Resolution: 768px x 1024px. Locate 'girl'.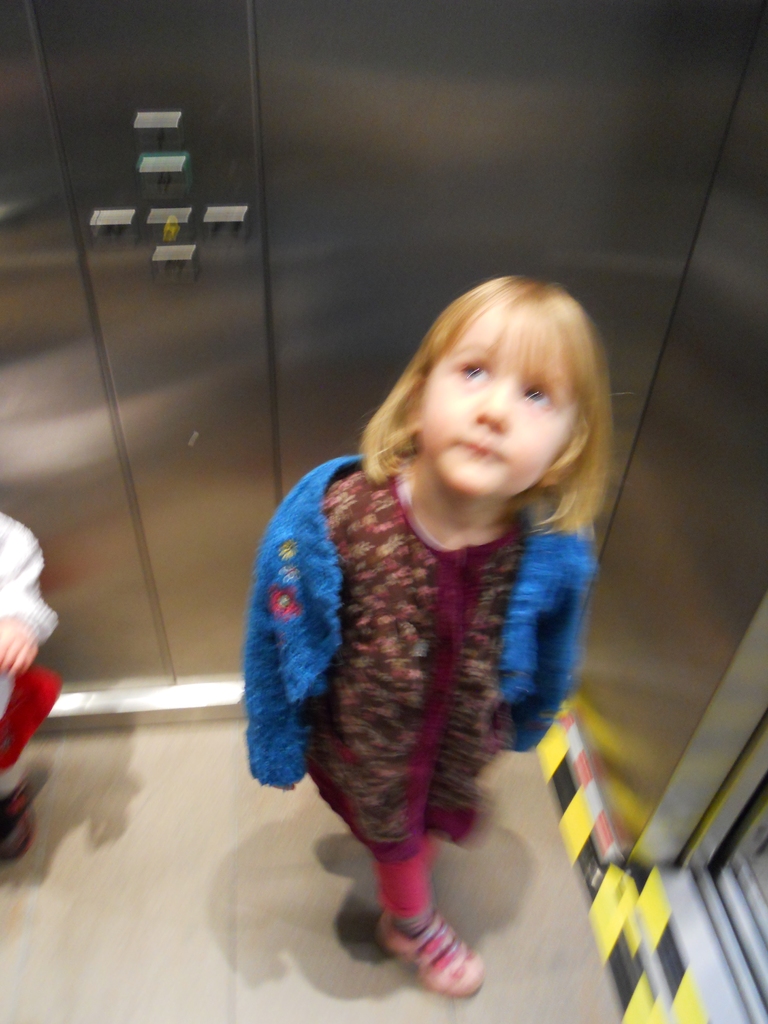
box(239, 278, 607, 993).
